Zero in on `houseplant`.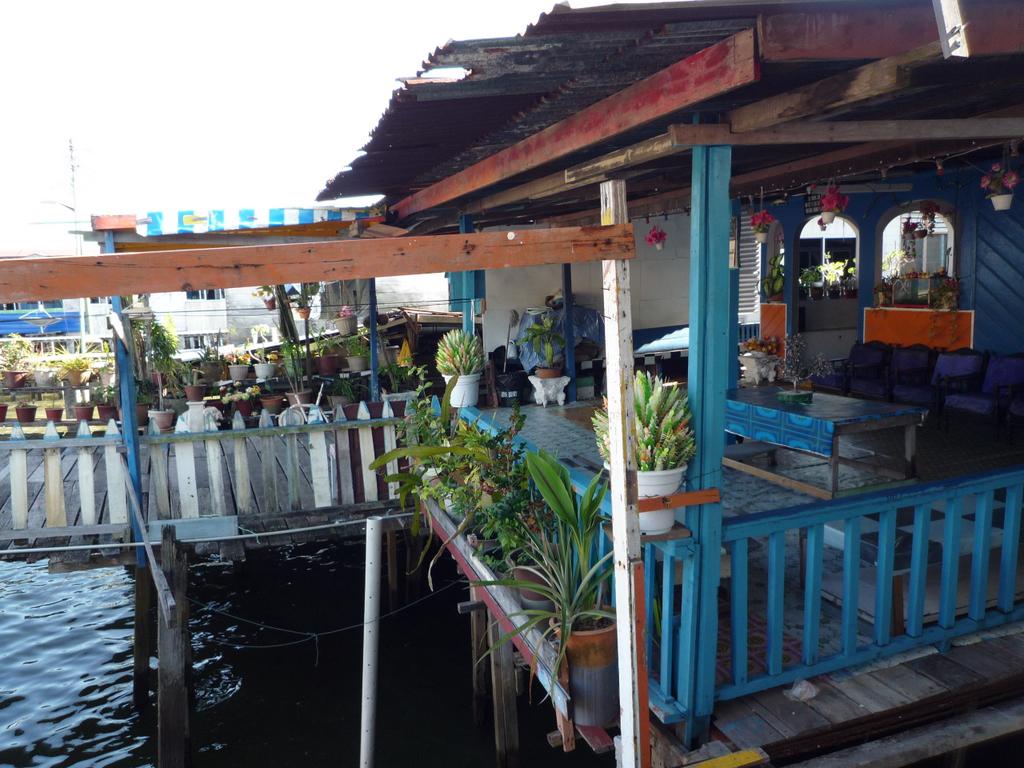
Zeroed in: {"left": 588, "top": 371, "right": 702, "bottom": 533}.
